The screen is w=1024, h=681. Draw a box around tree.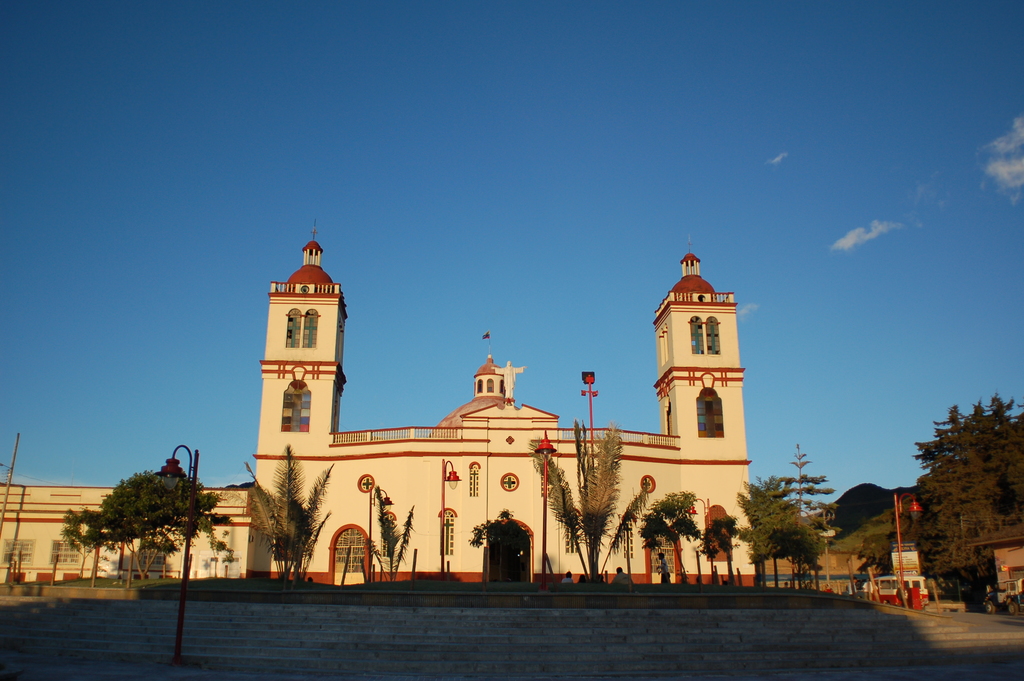
[694, 513, 735, 593].
